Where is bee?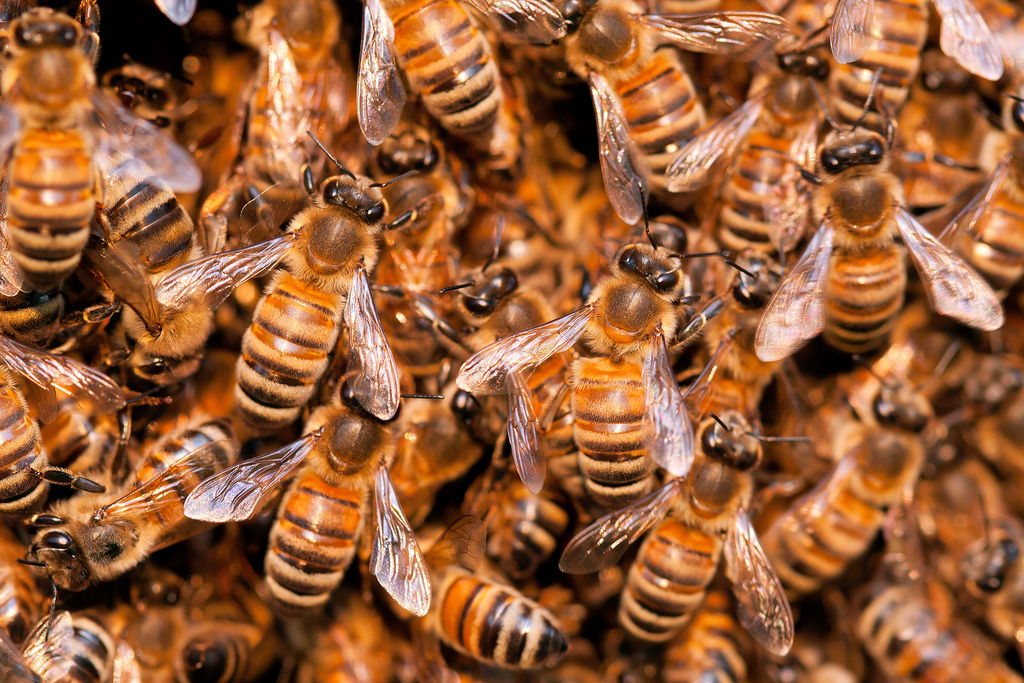
detection(541, 0, 776, 189).
